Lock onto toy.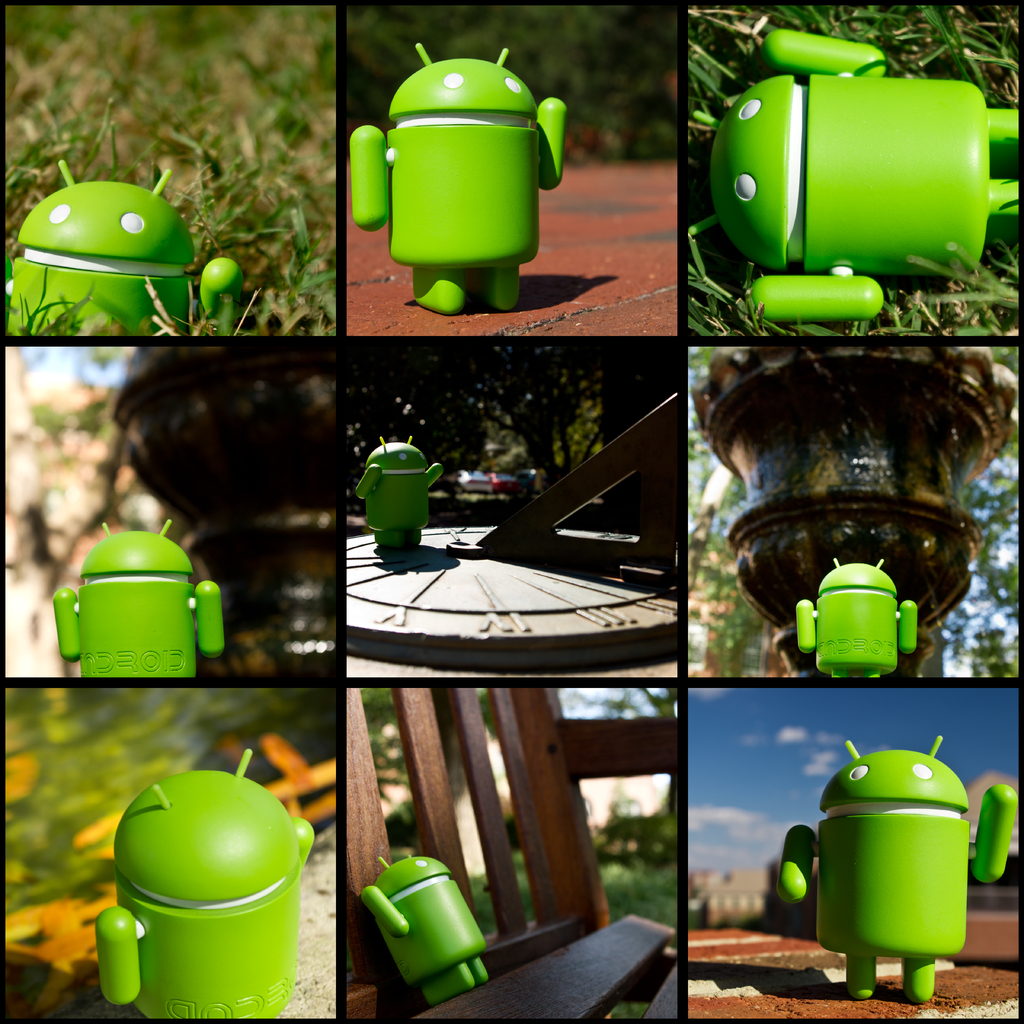
Locked: 82, 746, 318, 1023.
